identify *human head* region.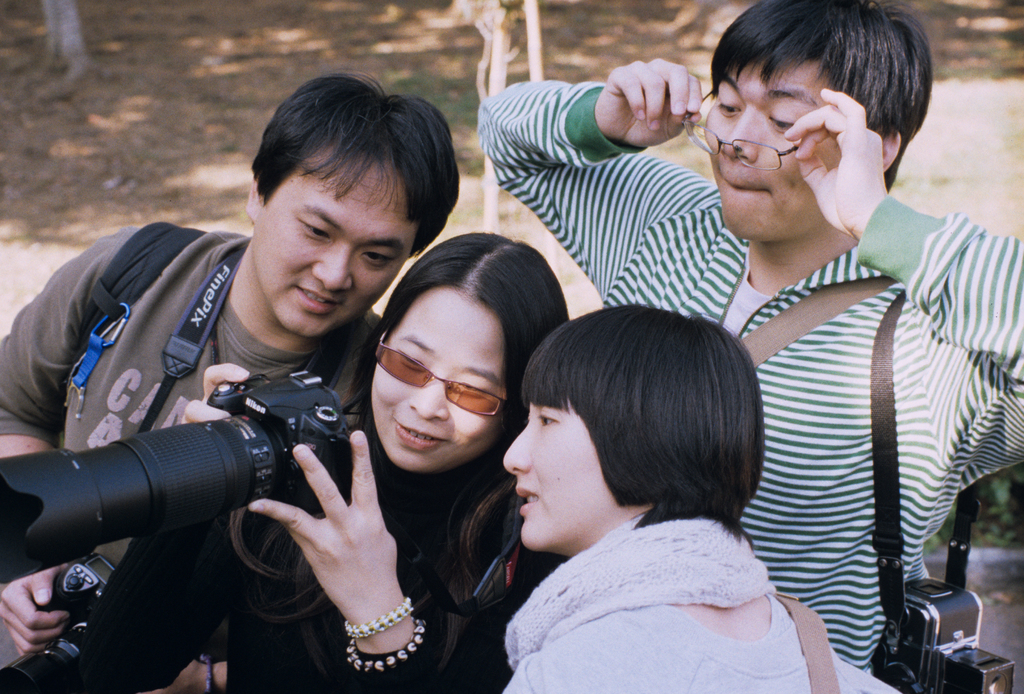
Region: {"left": 241, "top": 70, "right": 461, "bottom": 341}.
